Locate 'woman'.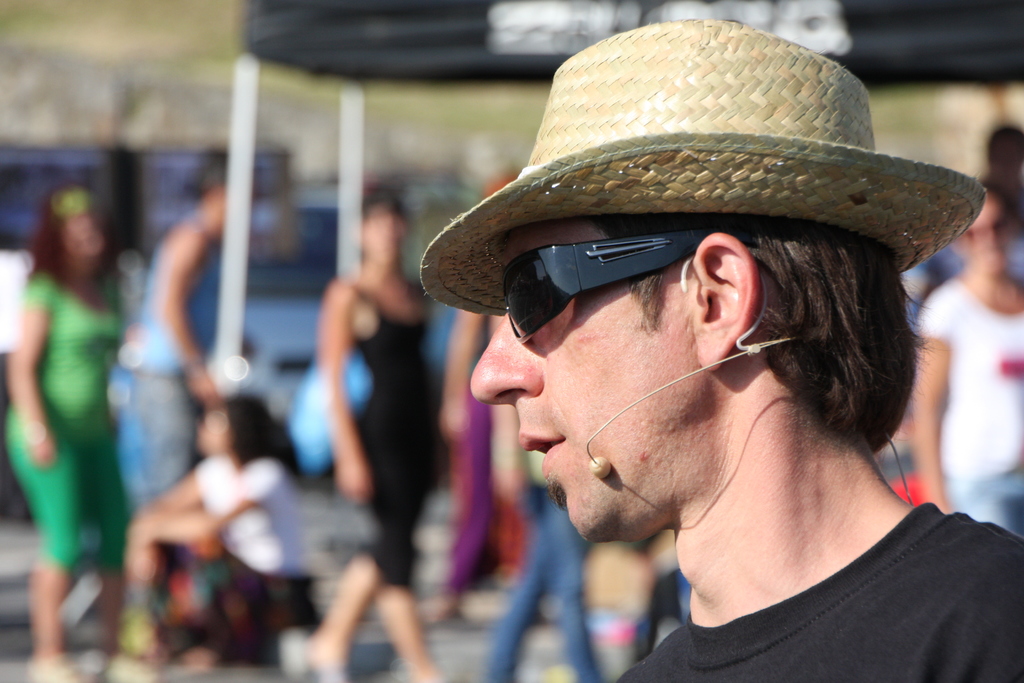
Bounding box: (113,146,230,508).
